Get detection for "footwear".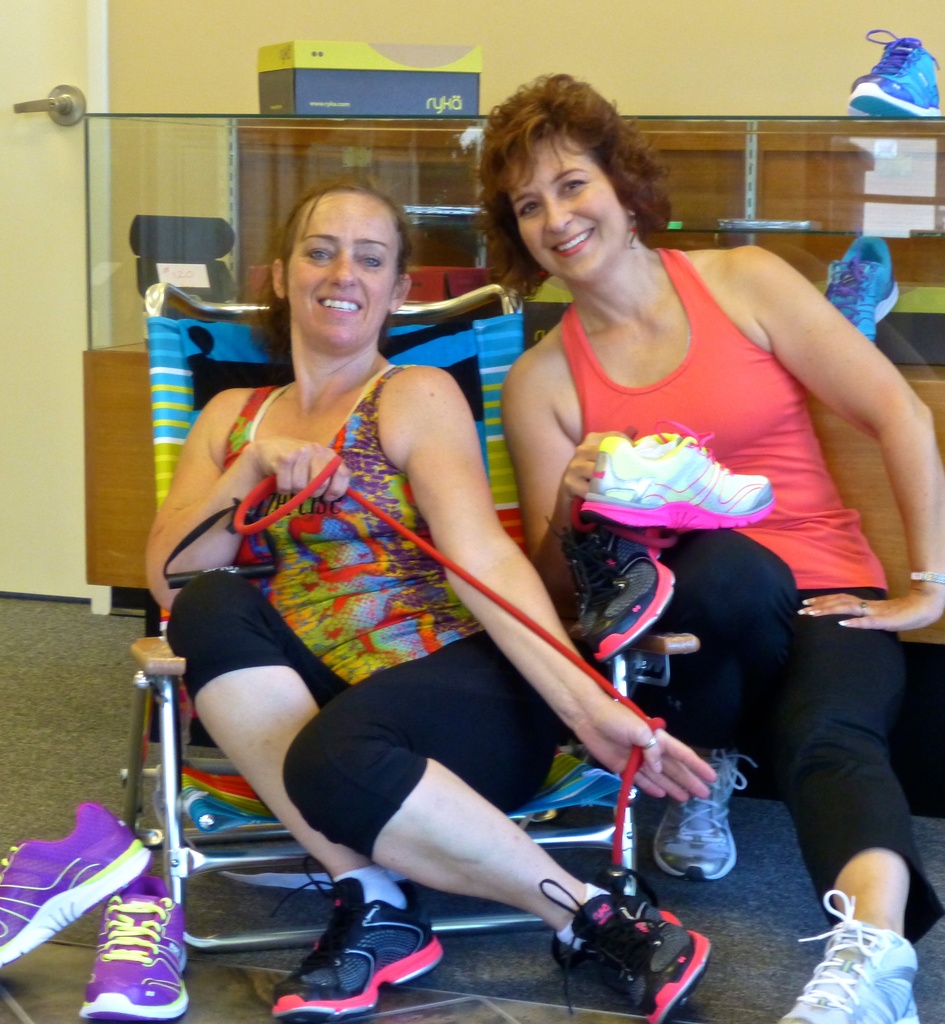
Detection: x1=837 y1=20 x2=944 y2=121.
